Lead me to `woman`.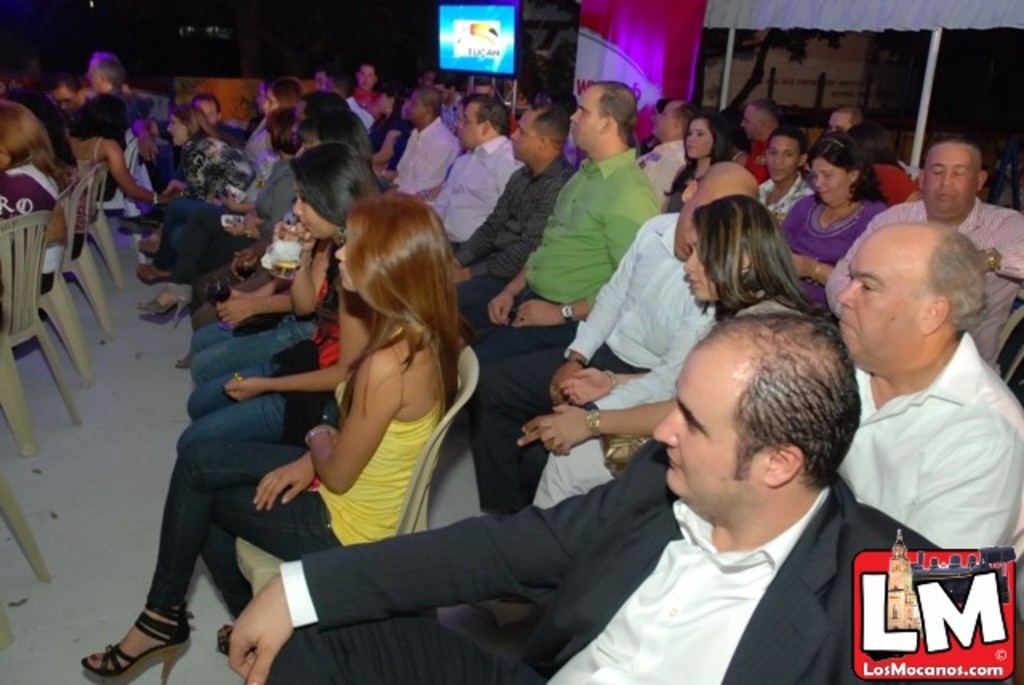
Lead to <box>130,101,302,331</box>.
